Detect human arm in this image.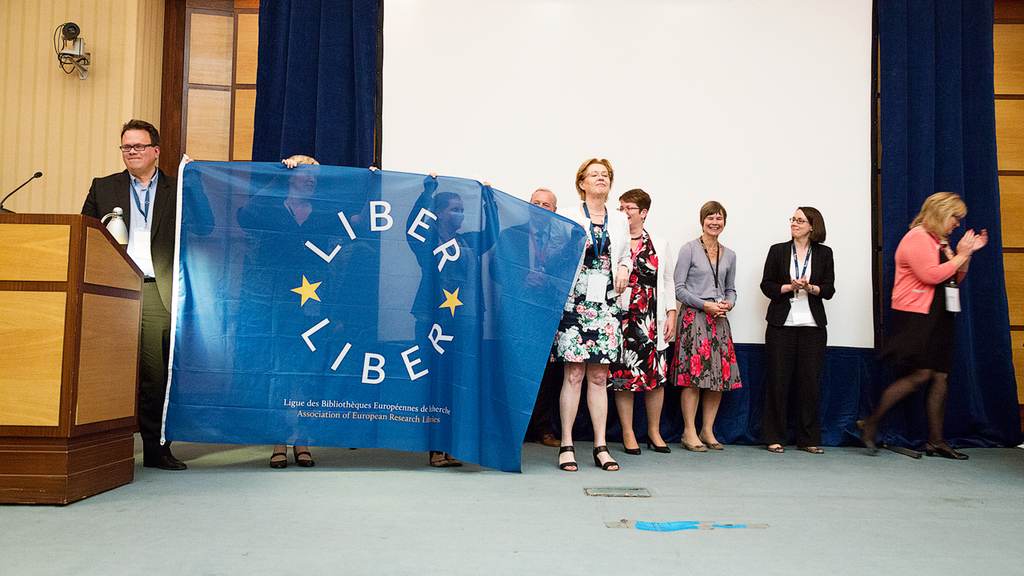
Detection: left=955, top=224, right=988, bottom=287.
